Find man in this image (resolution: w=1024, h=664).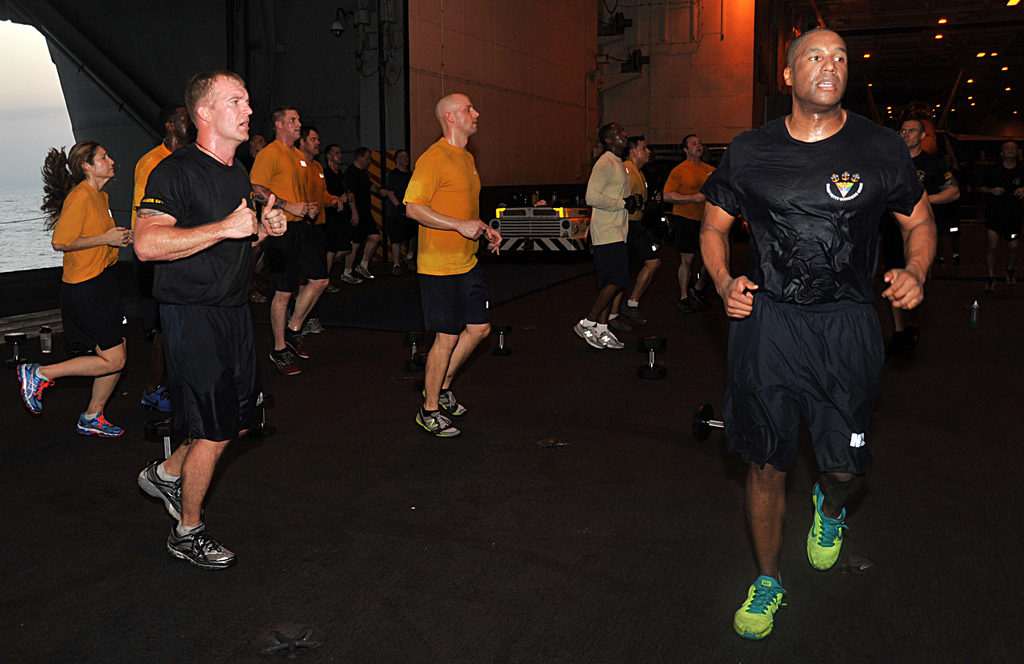
pyautogui.locateOnScreen(615, 133, 659, 318).
